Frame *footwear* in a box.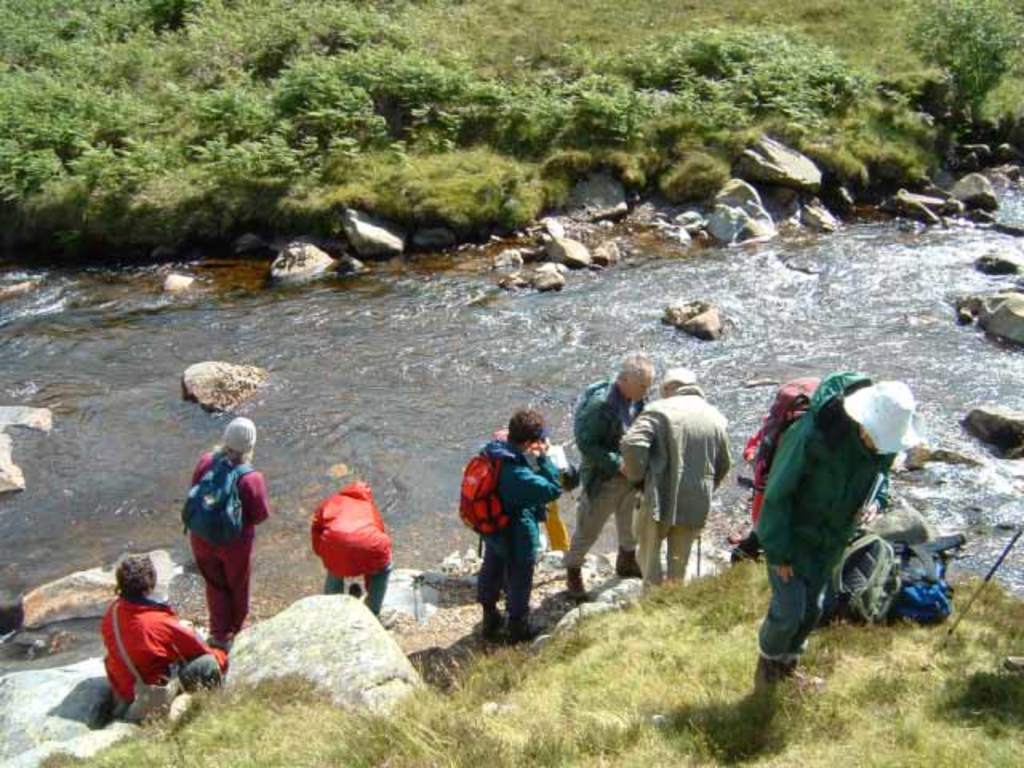
477, 587, 504, 642.
